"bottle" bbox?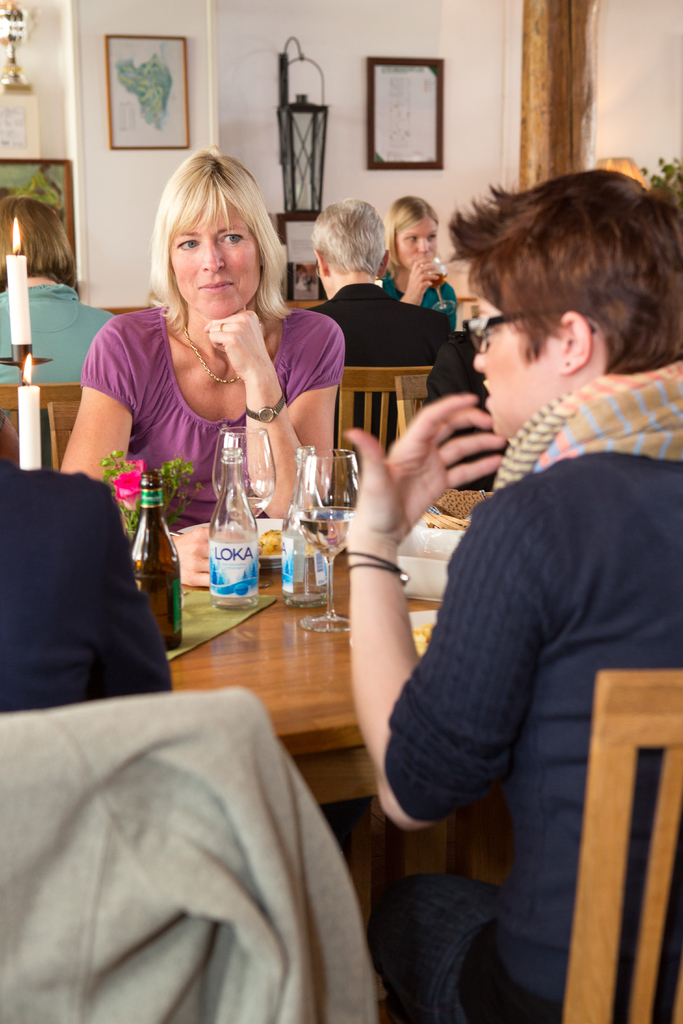
detection(198, 426, 268, 605)
